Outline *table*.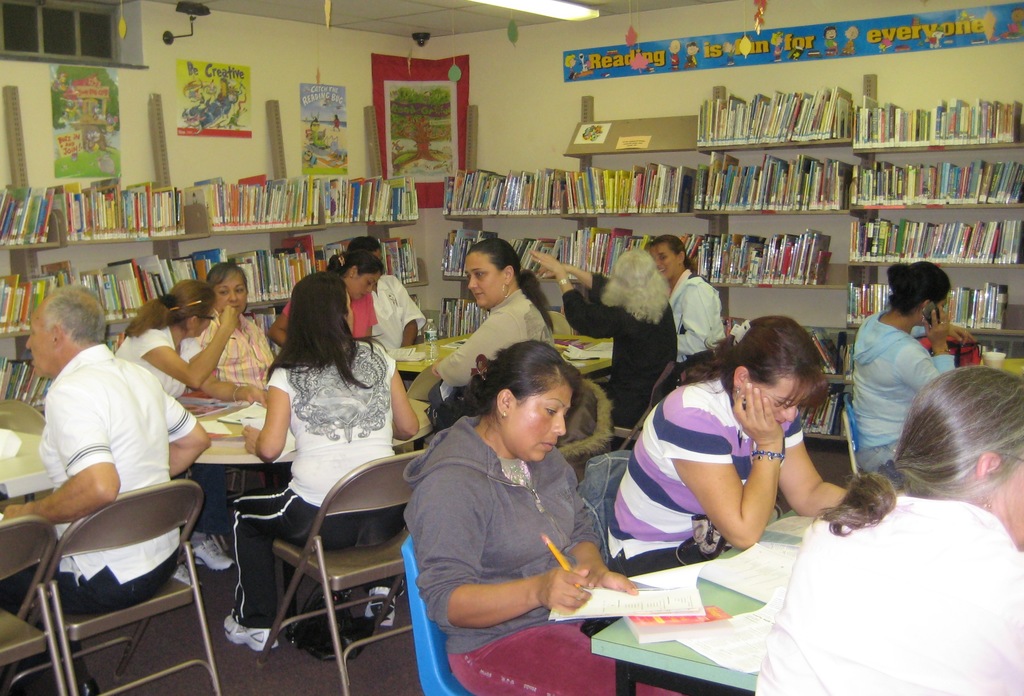
Outline: locate(0, 389, 63, 496).
